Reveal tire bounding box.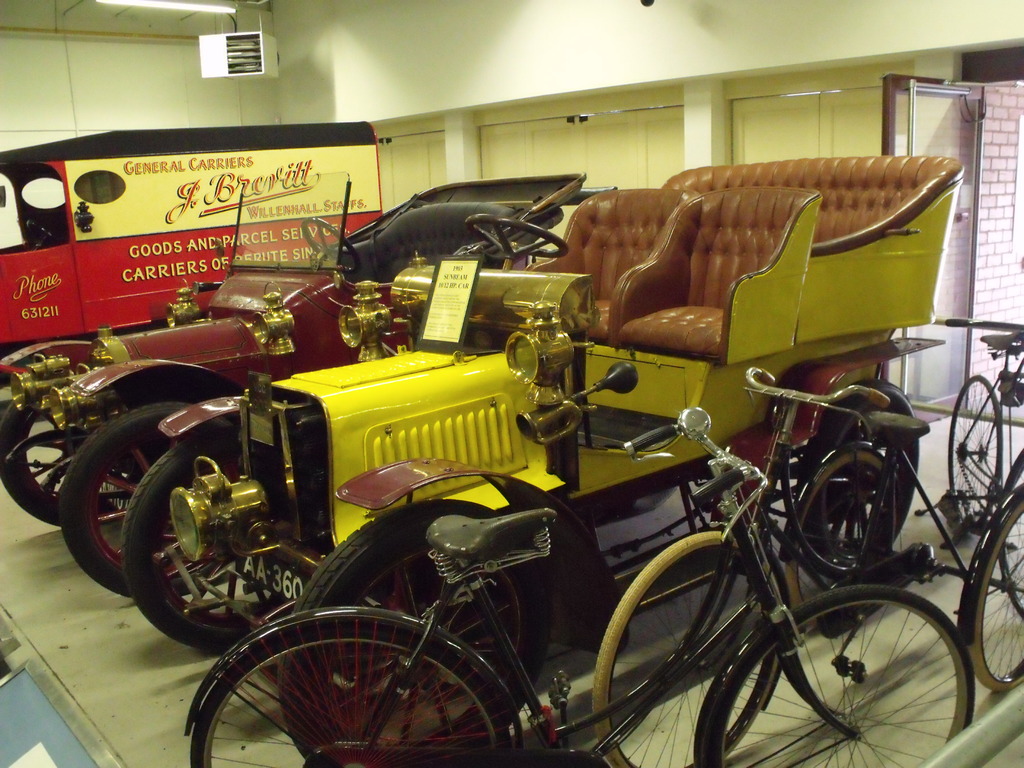
Revealed: (56, 399, 237, 598).
